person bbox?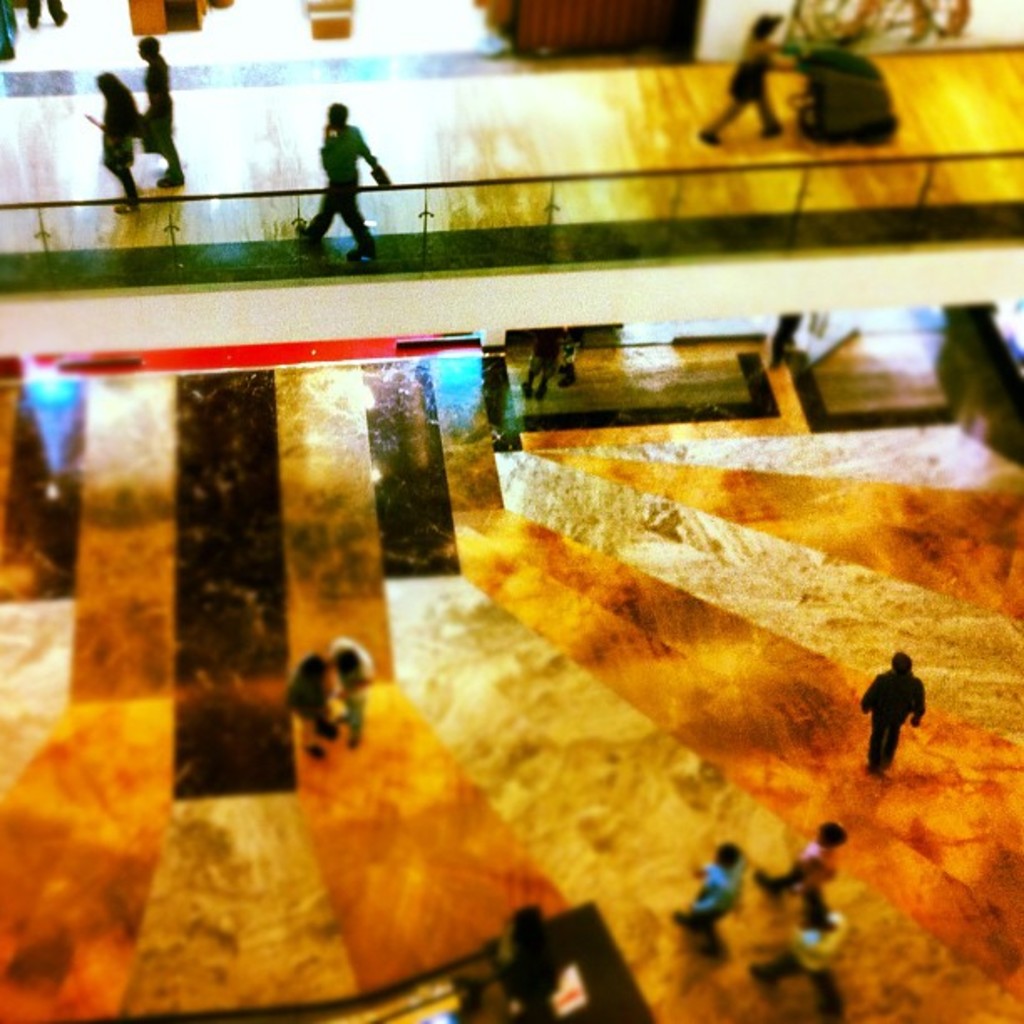
(left=857, top=651, right=927, bottom=773)
